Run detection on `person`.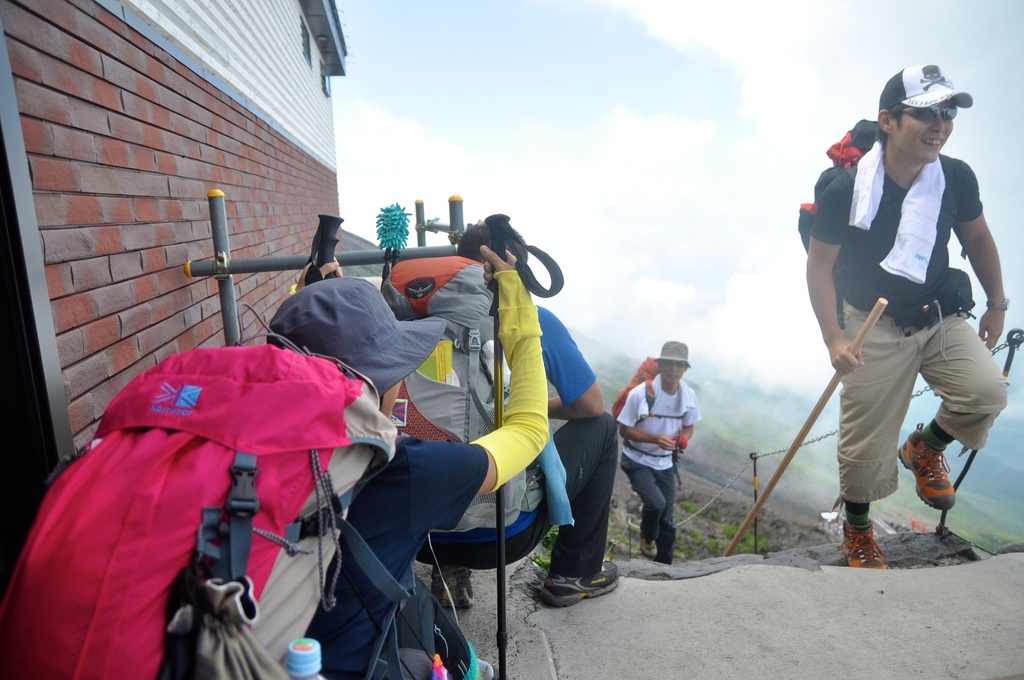
Result: (left=618, top=343, right=701, bottom=565).
